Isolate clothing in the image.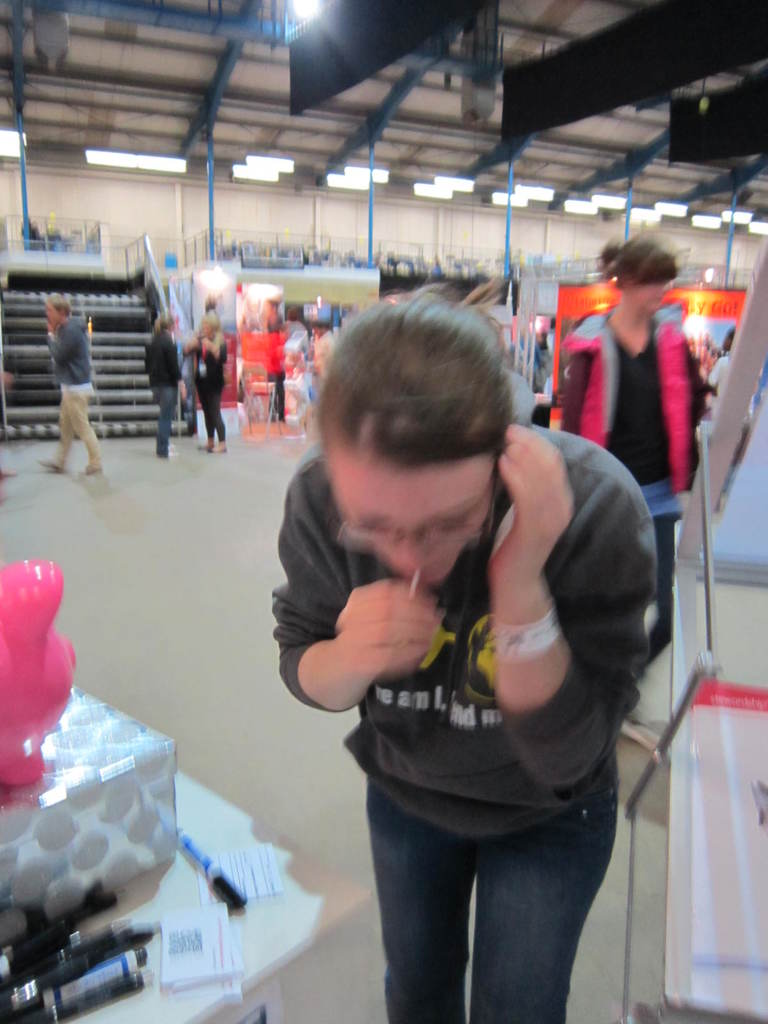
Isolated region: 259 413 661 1023.
